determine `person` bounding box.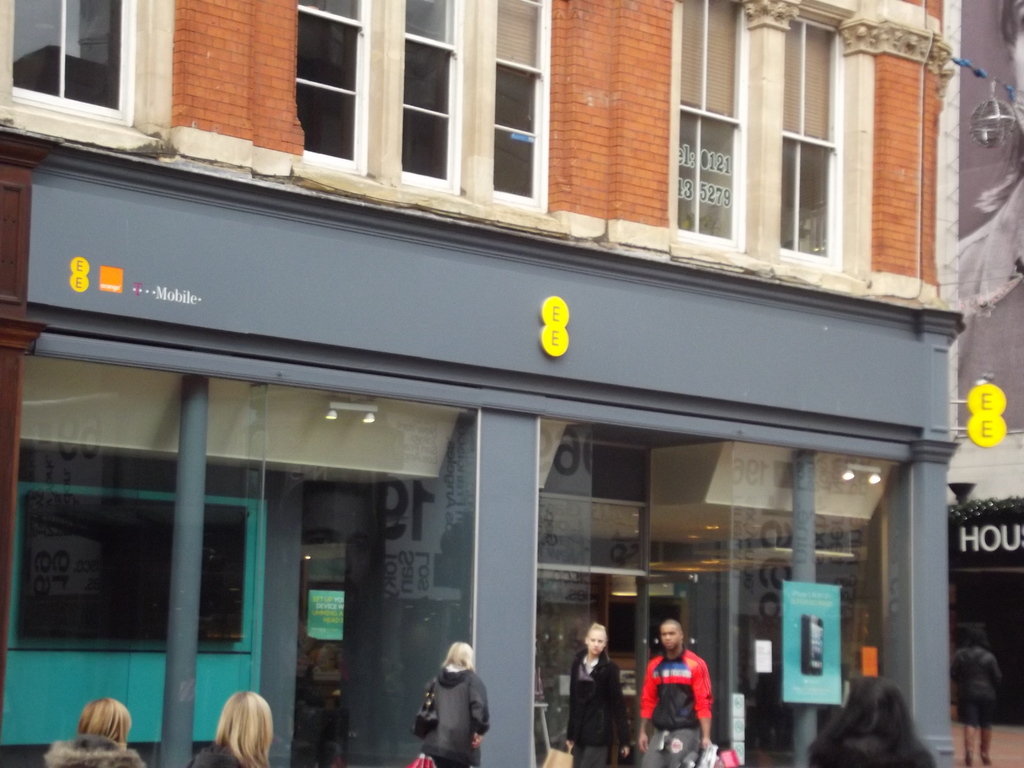
Determined: select_region(640, 622, 714, 767).
